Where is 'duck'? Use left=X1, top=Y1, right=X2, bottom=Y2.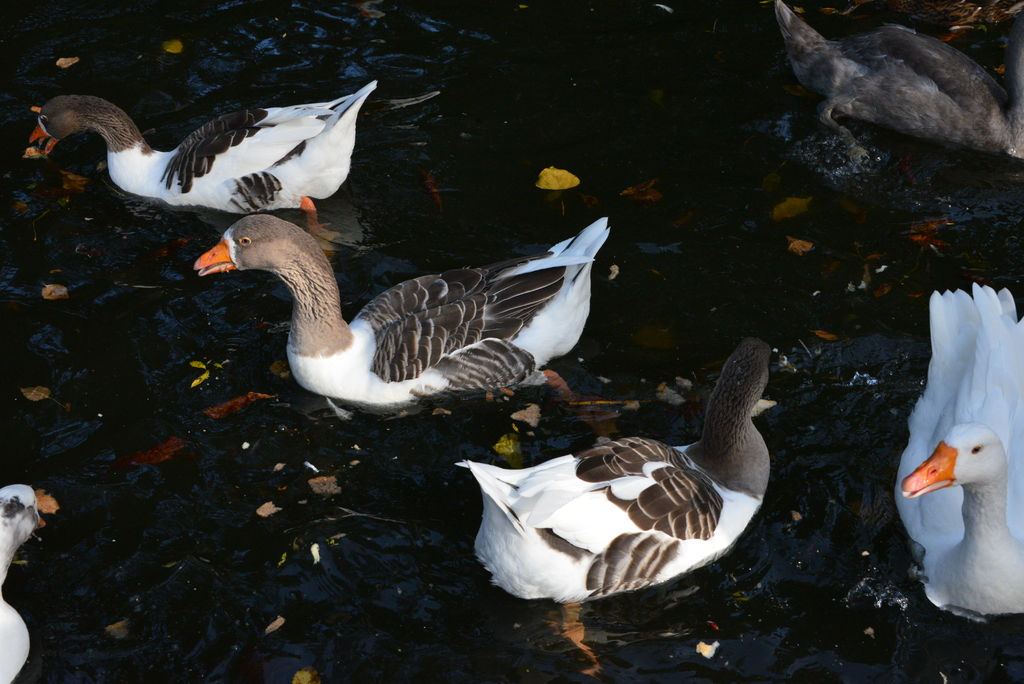
left=0, top=482, right=63, bottom=683.
